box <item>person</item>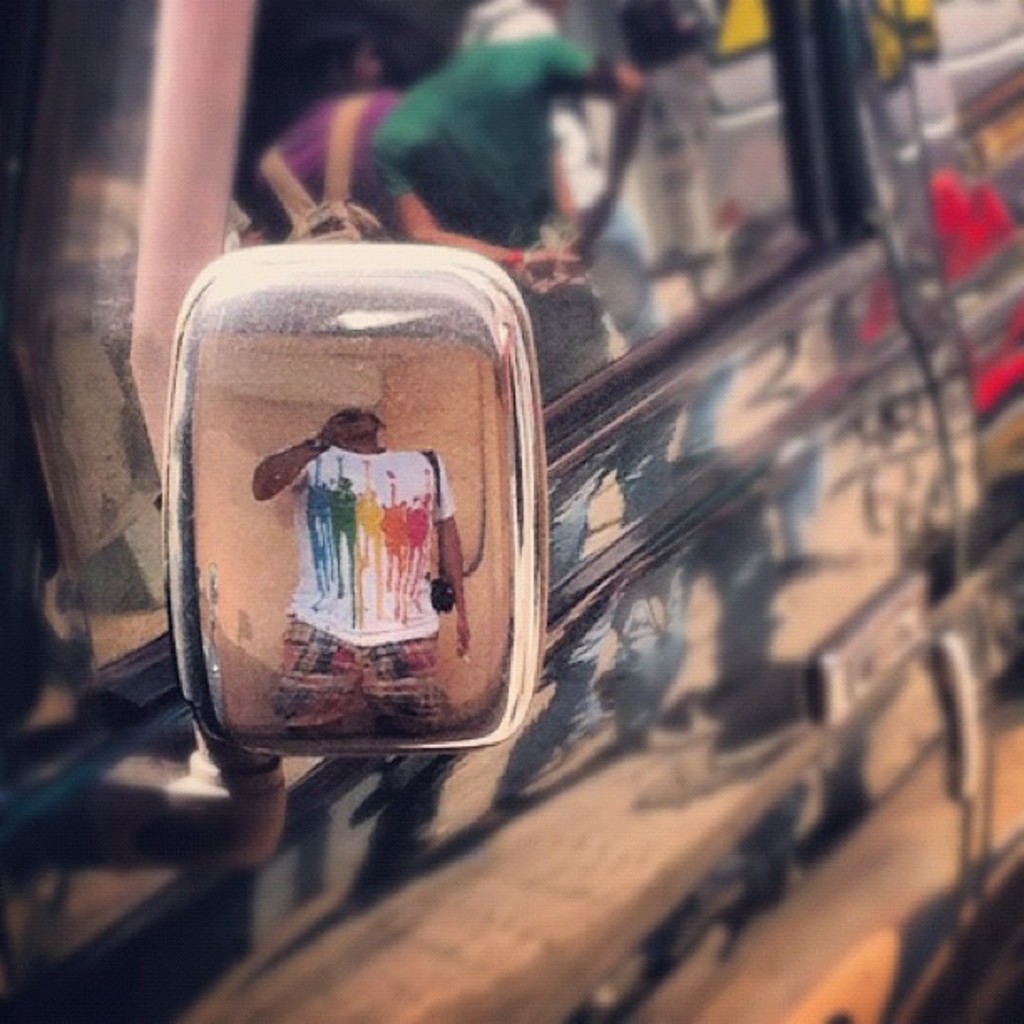
{"x1": 249, "y1": 407, "x2": 472, "y2": 740}
